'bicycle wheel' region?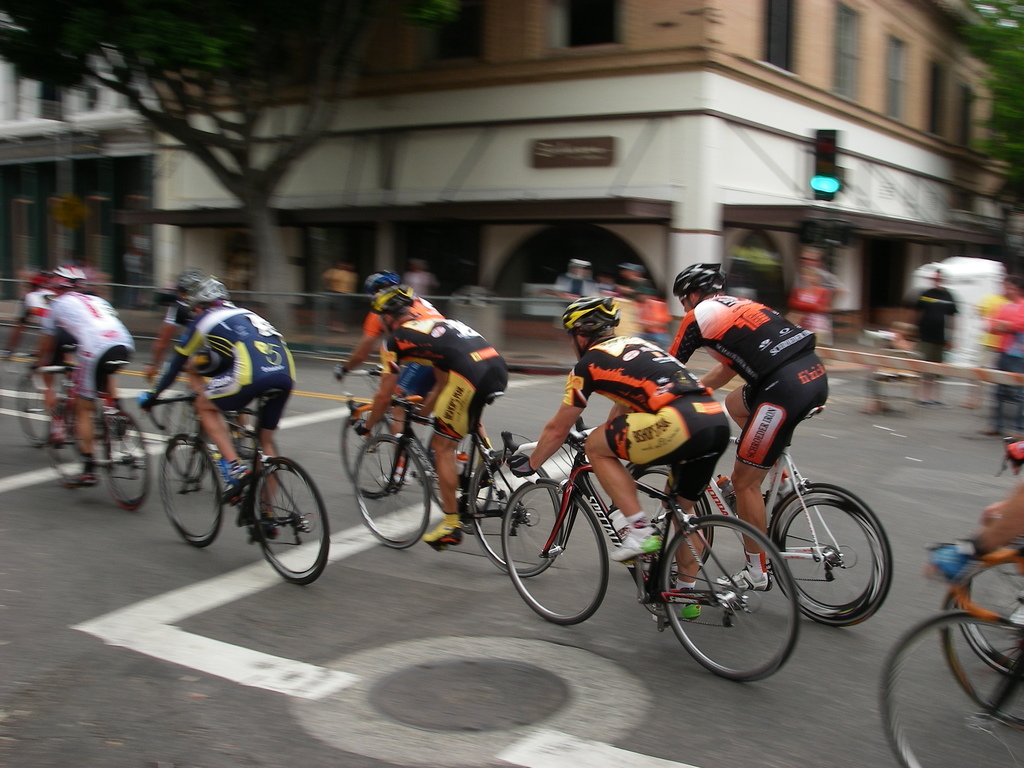
767/483/892/625
